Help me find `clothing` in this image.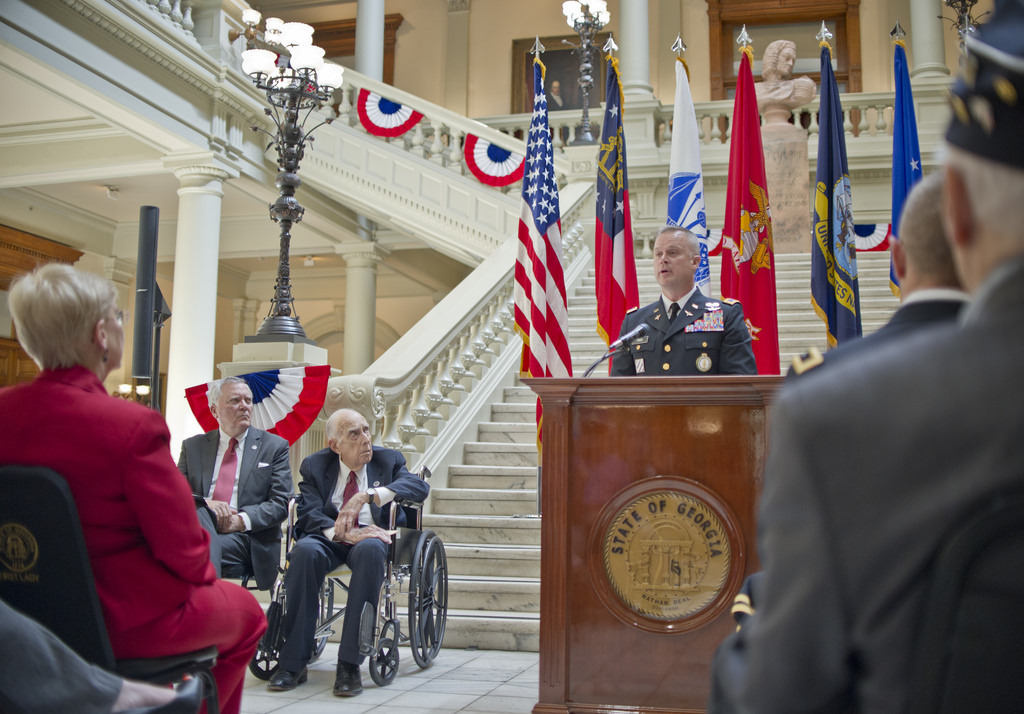
Found it: x1=178 y1=424 x2=293 y2=592.
